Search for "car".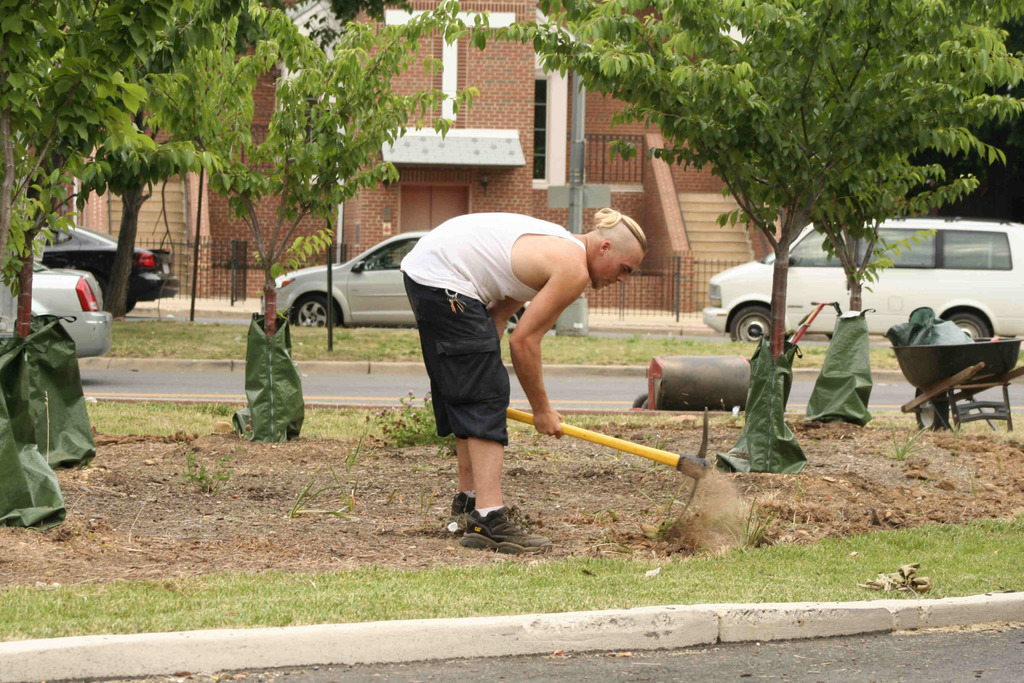
Found at 263/232/586/333.
